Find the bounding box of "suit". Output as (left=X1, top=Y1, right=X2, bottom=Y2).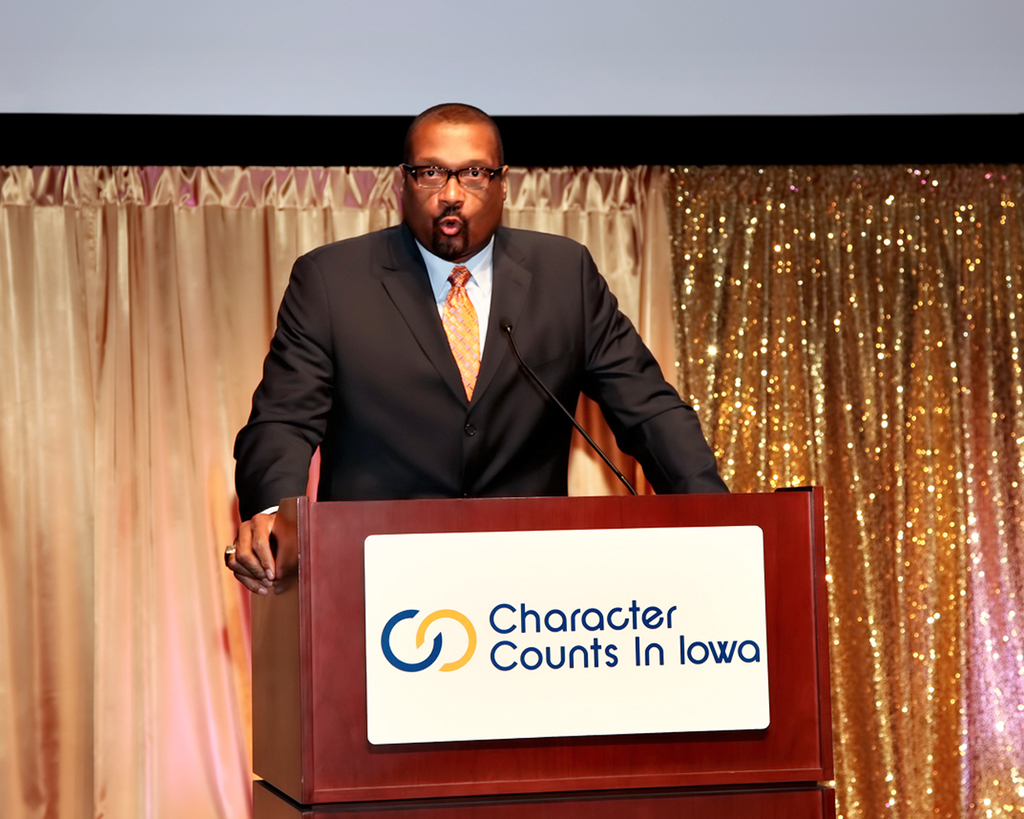
(left=229, top=159, right=708, bottom=577).
